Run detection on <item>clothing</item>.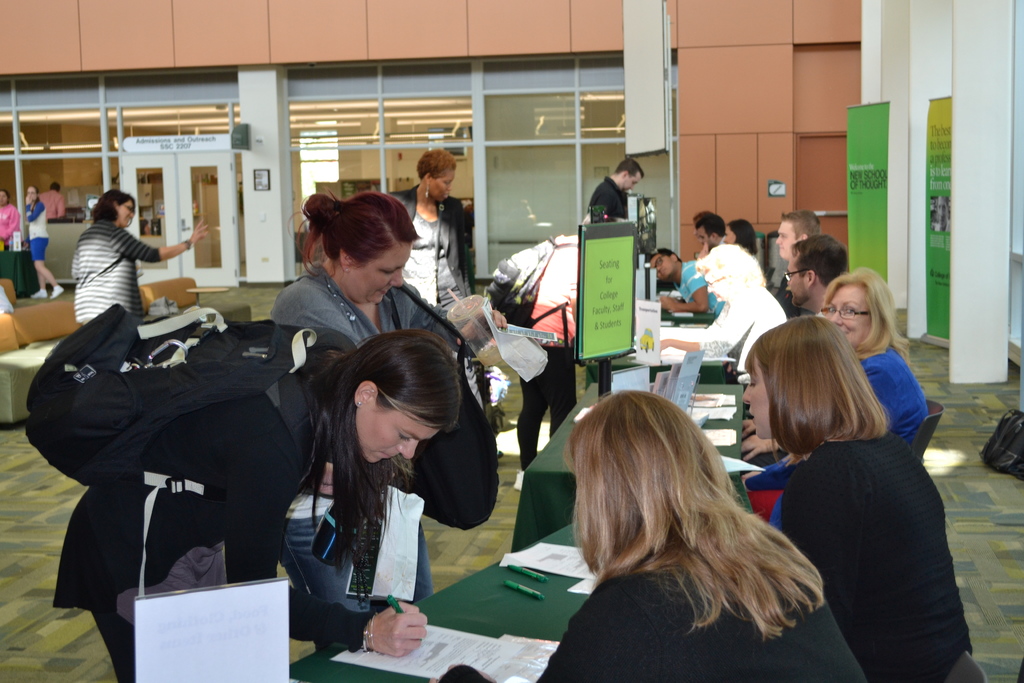
Result: 399/189/464/322.
